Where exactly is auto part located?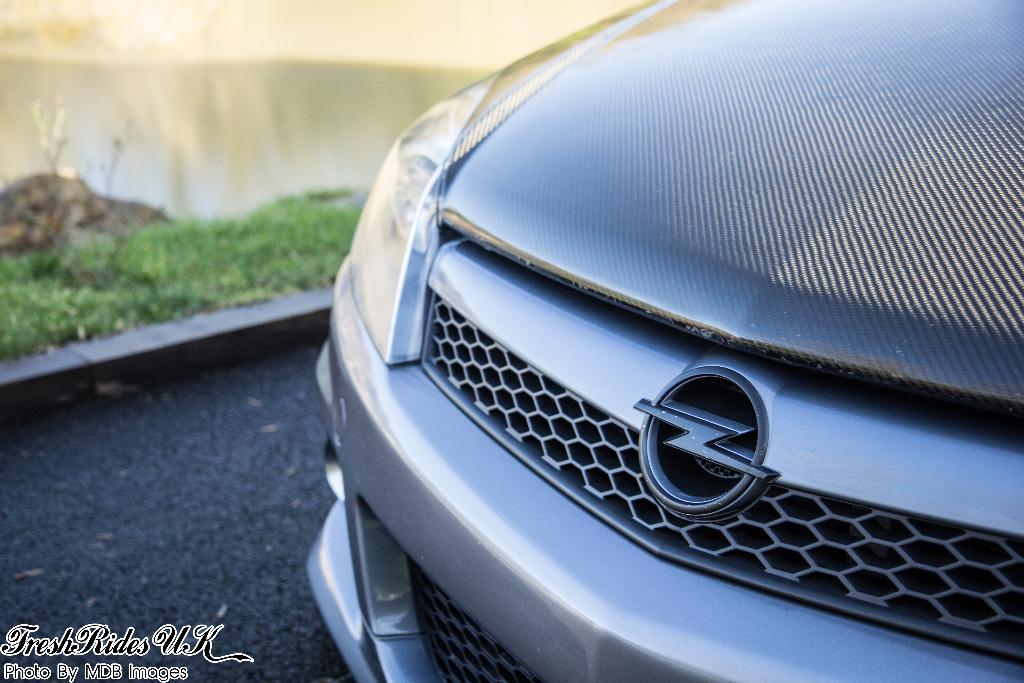
Its bounding box is box=[339, 74, 496, 379].
